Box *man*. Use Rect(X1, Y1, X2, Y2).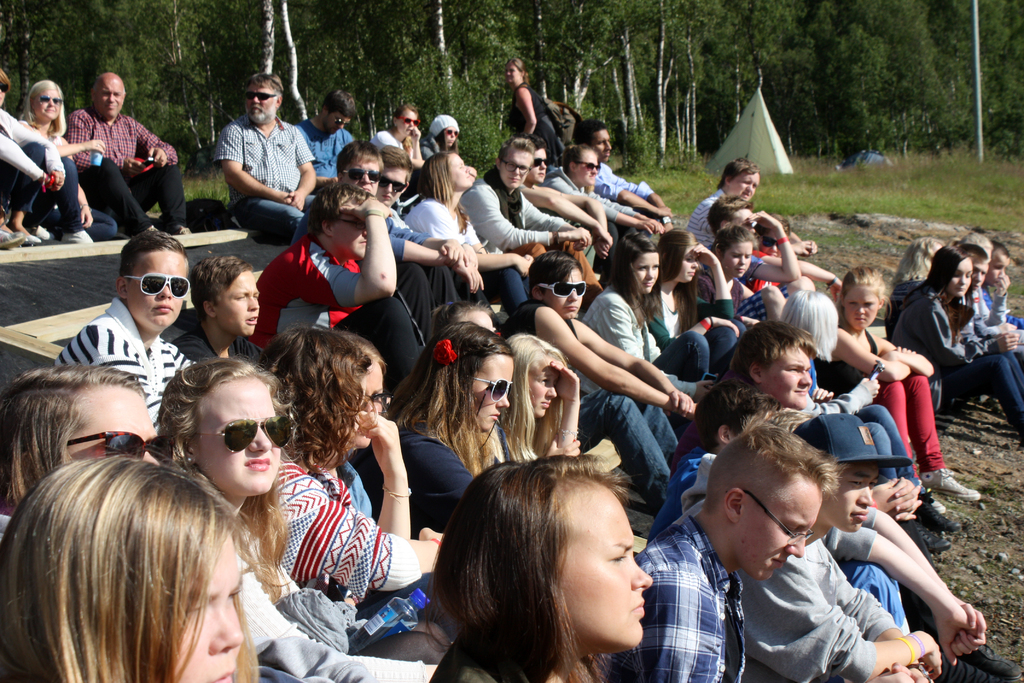
Rect(724, 309, 819, 445).
